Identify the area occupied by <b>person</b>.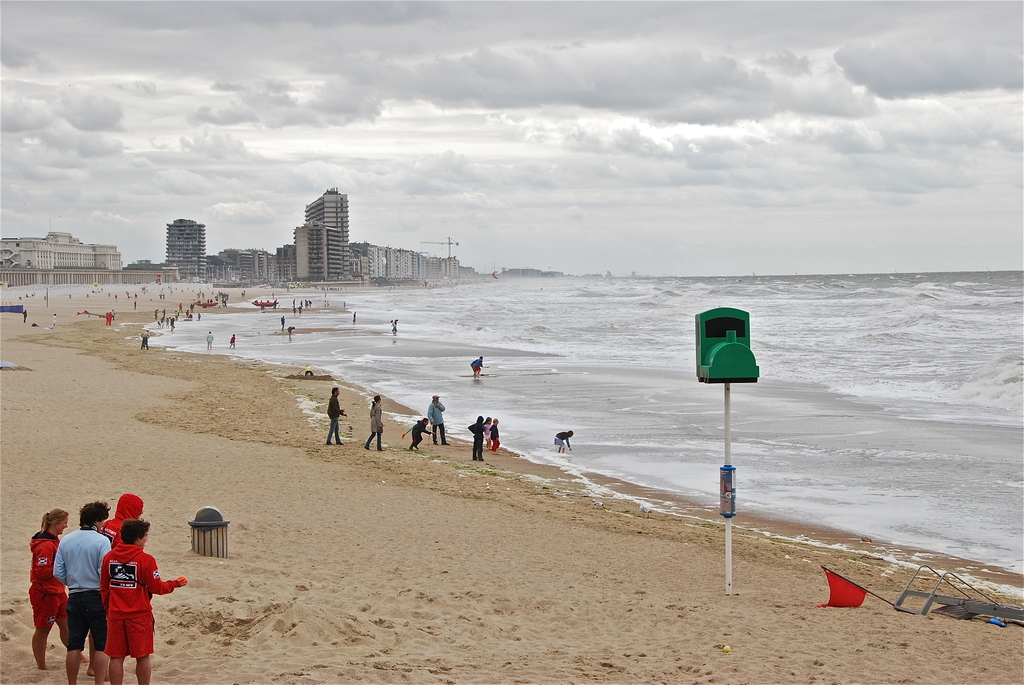
Area: <bbox>94, 524, 188, 684</bbox>.
